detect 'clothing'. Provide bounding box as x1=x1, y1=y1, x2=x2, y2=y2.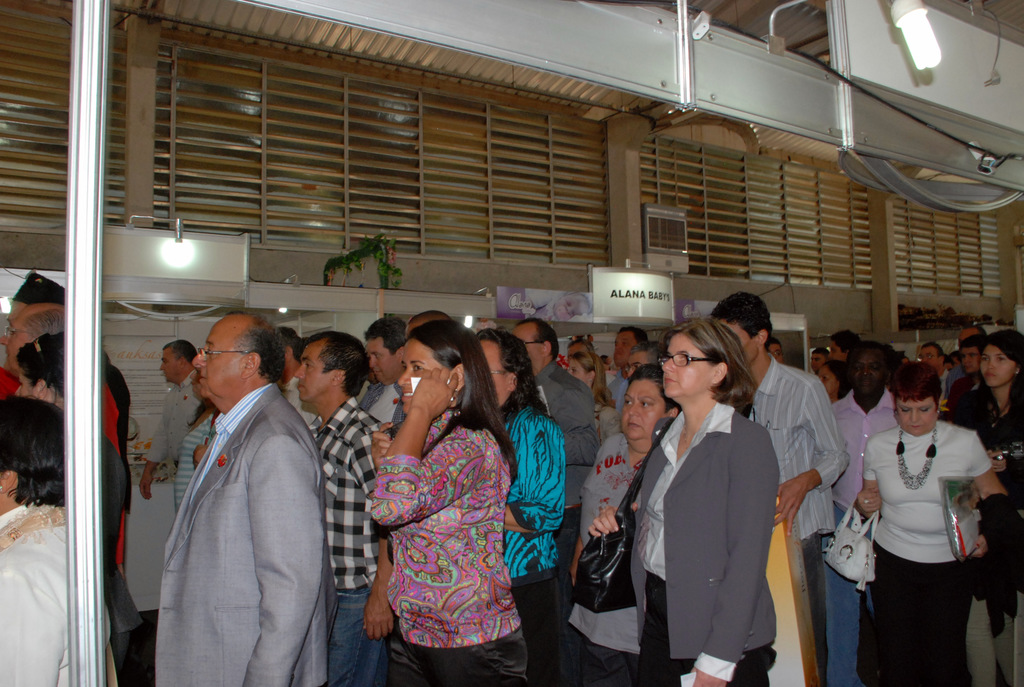
x1=146, y1=359, x2=332, y2=671.
